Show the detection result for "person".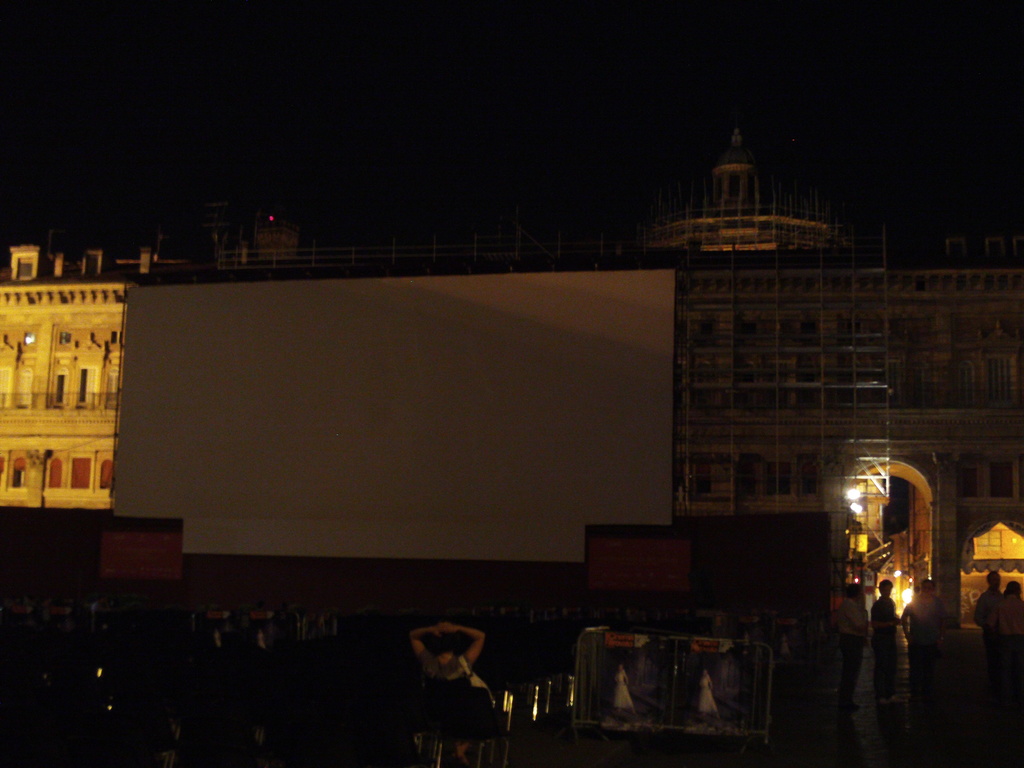
region(970, 569, 1018, 676).
